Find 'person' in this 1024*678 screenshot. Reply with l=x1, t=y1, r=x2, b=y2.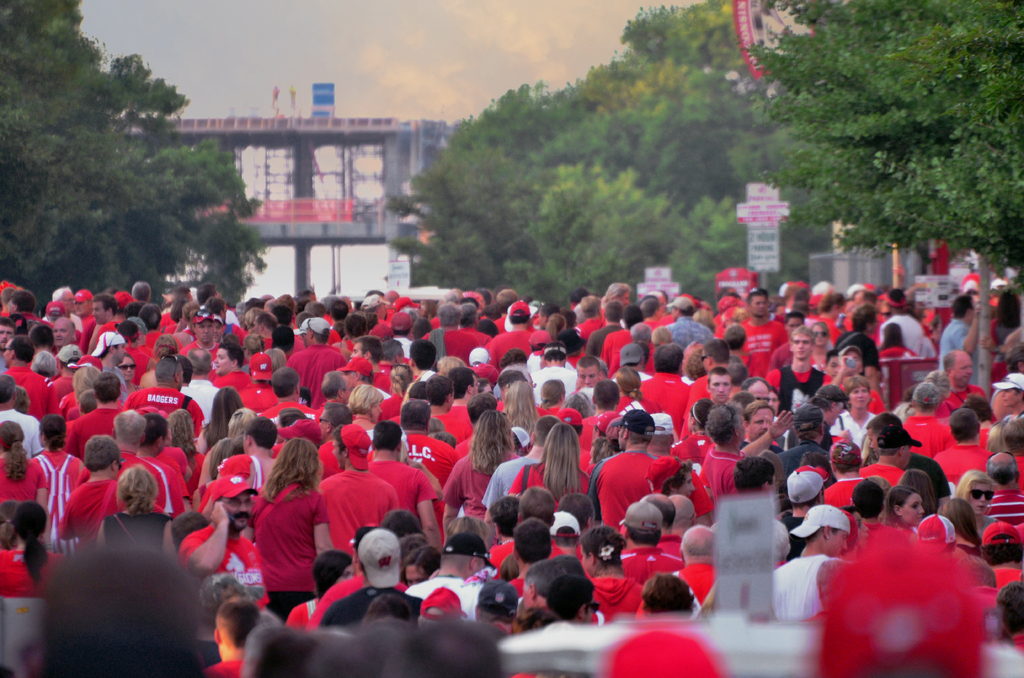
l=0, t=421, r=45, b=513.
